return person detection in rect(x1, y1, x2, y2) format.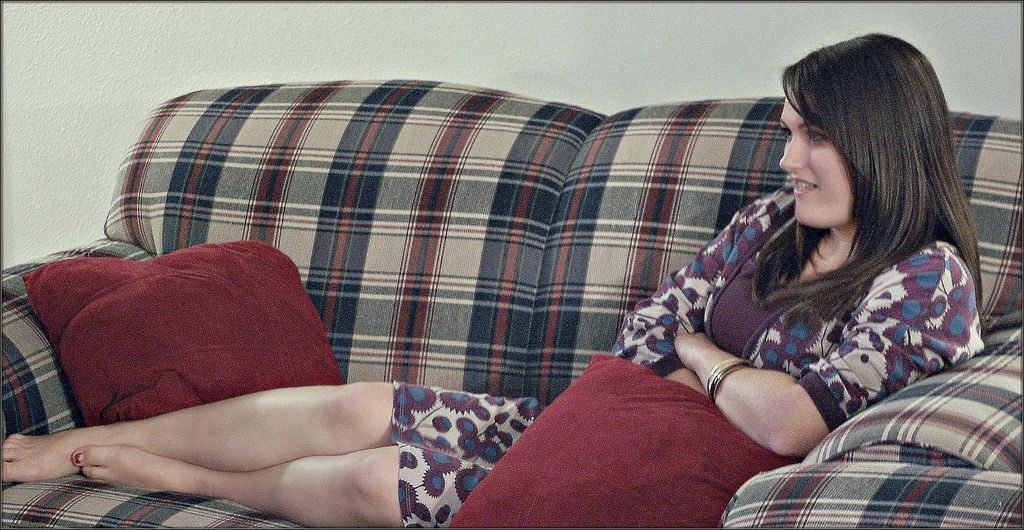
rect(0, 28, 994, 529).
